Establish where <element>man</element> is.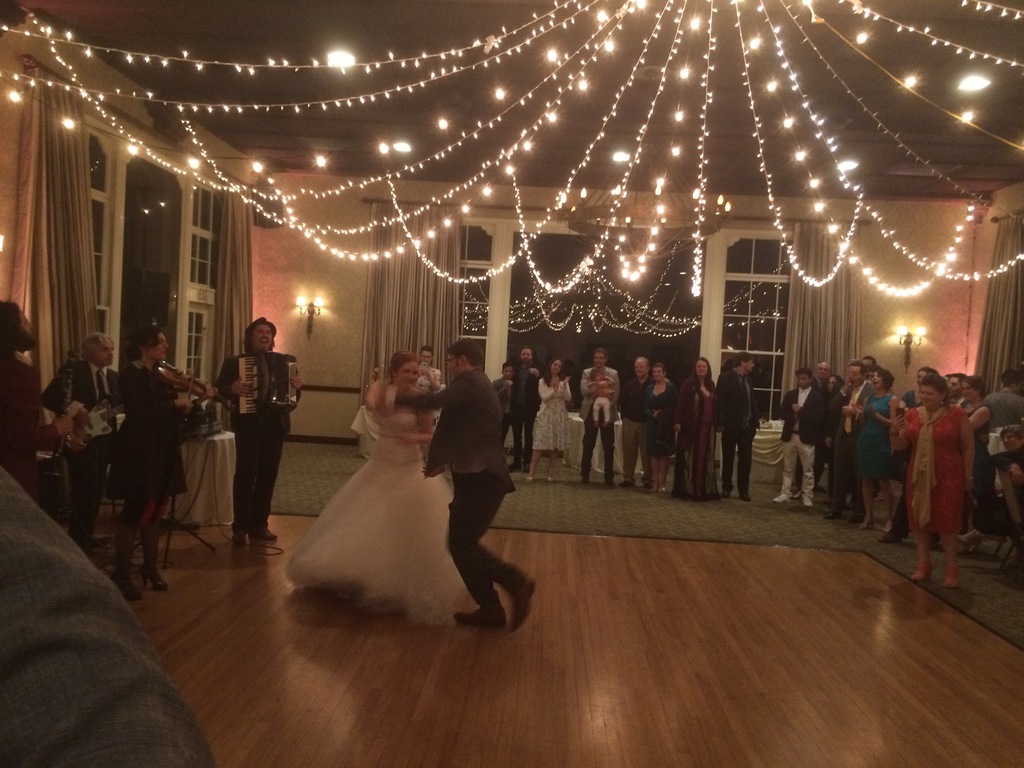
Established at (left=773, top=368, right=820, bottom=506).
